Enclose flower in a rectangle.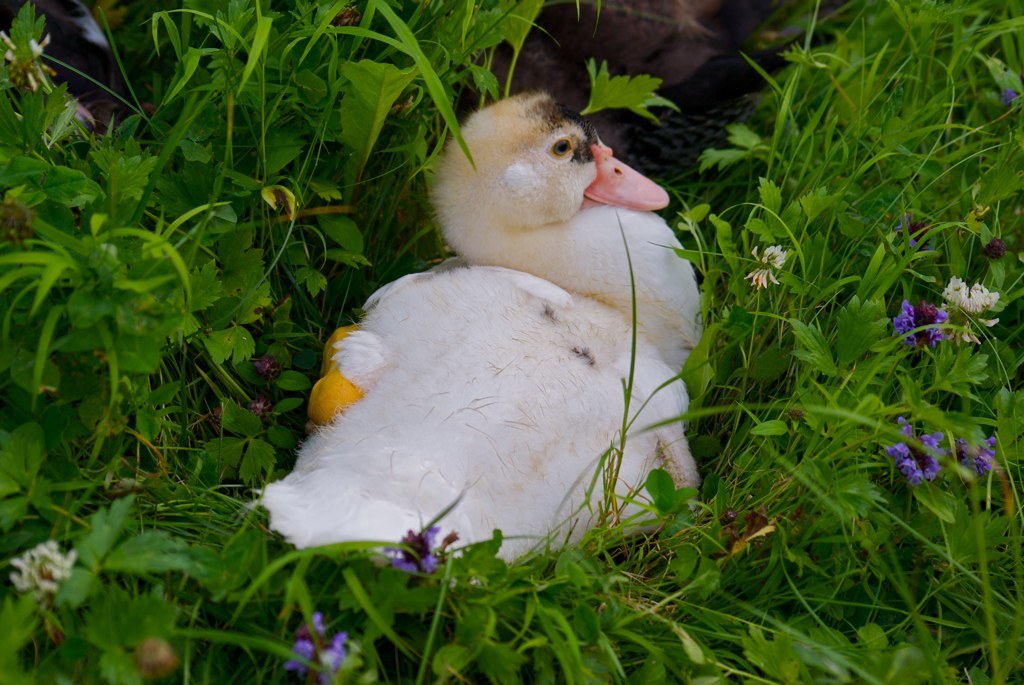
rect(885, 418, 940, 482).
